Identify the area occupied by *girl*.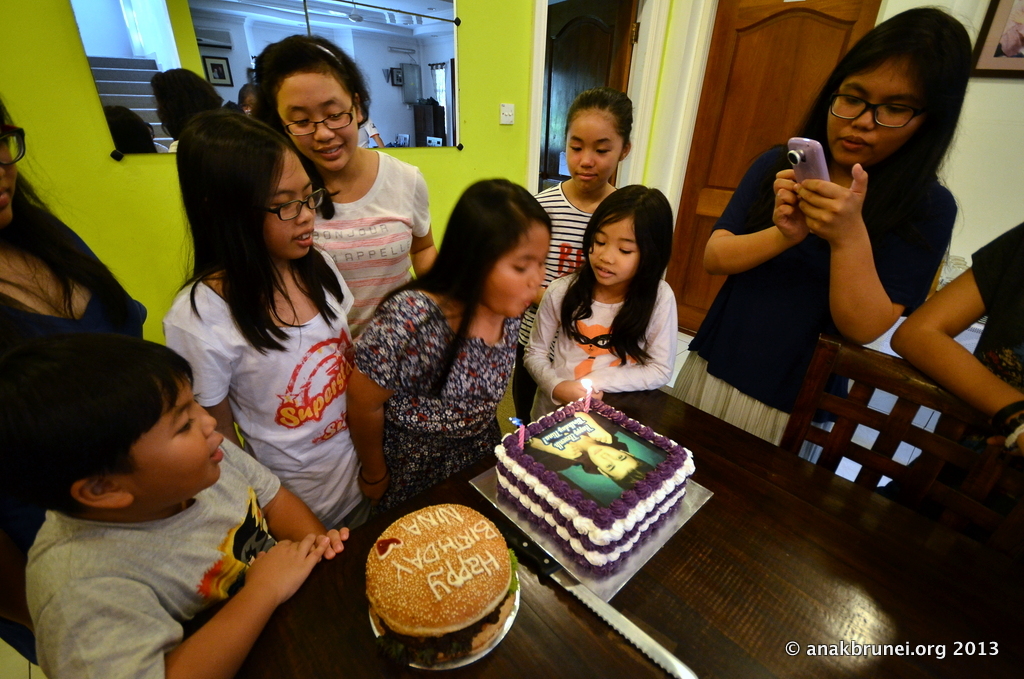
Area: bbox=(519, 183, 678, 420).
